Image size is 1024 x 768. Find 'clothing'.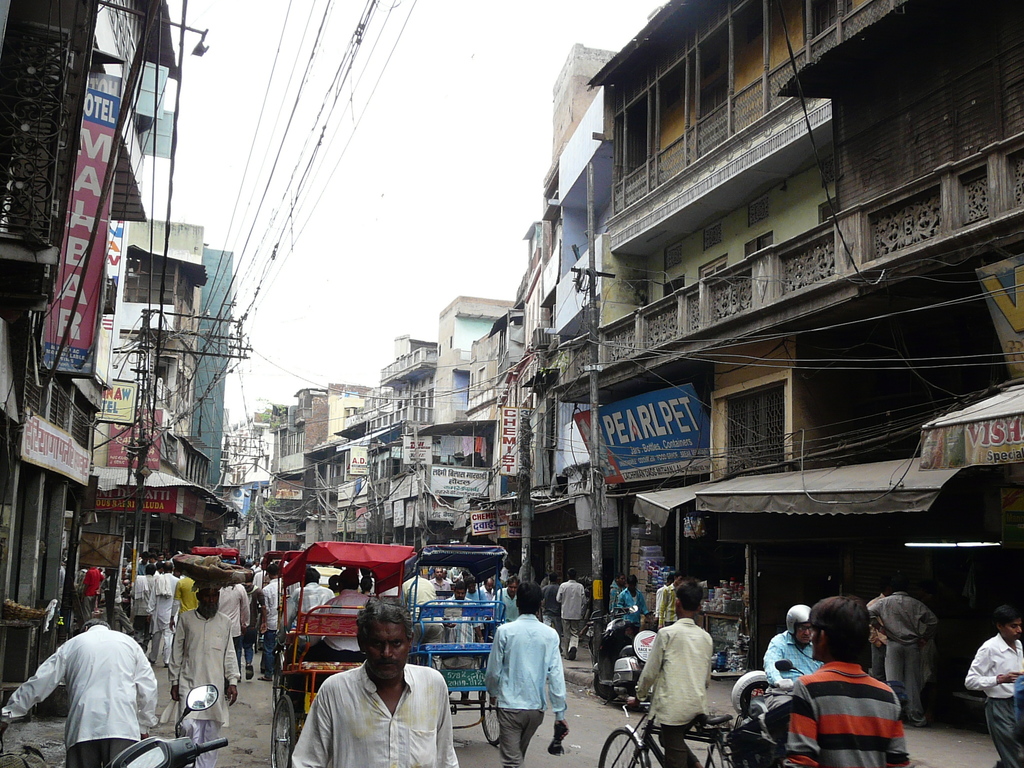
164 602 245 767.
